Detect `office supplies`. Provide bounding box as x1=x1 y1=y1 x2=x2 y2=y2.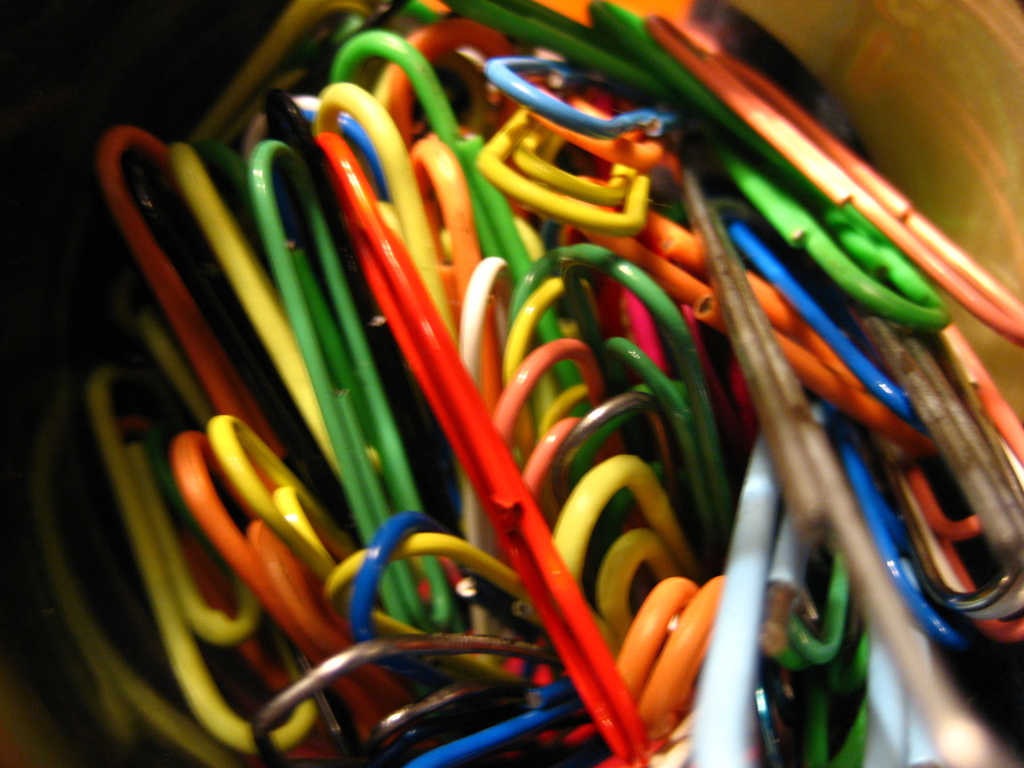
x1=330 y1=632 x2=483 y2=758.
